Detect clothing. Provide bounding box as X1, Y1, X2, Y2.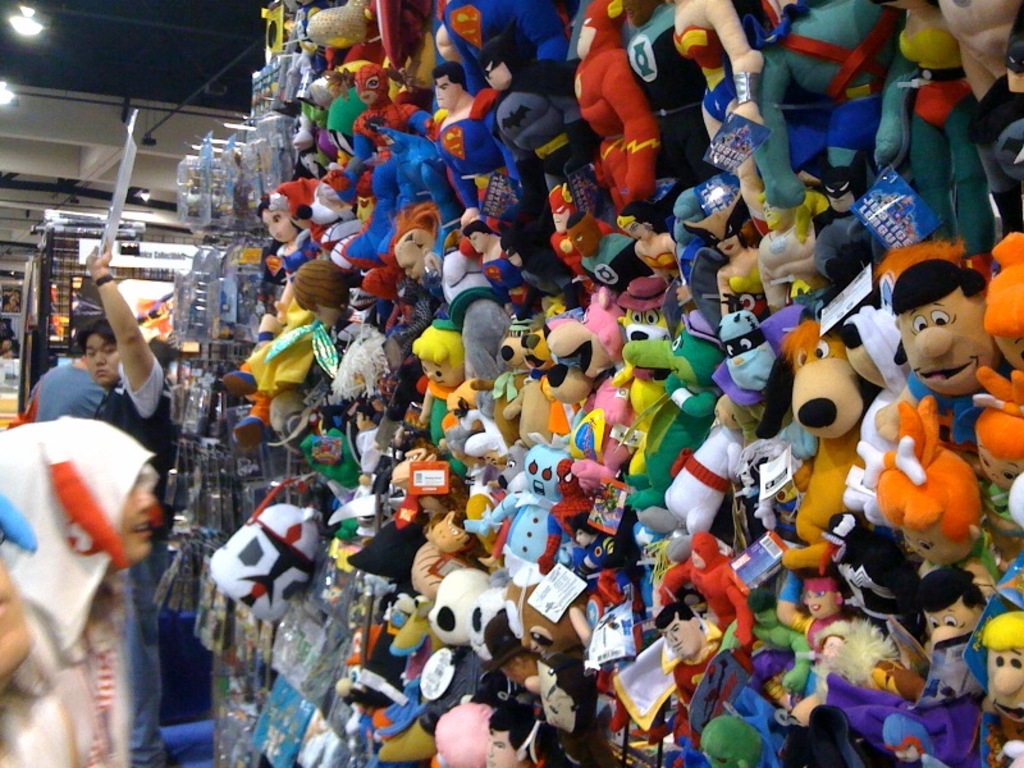
36, 356, 125, 420.
